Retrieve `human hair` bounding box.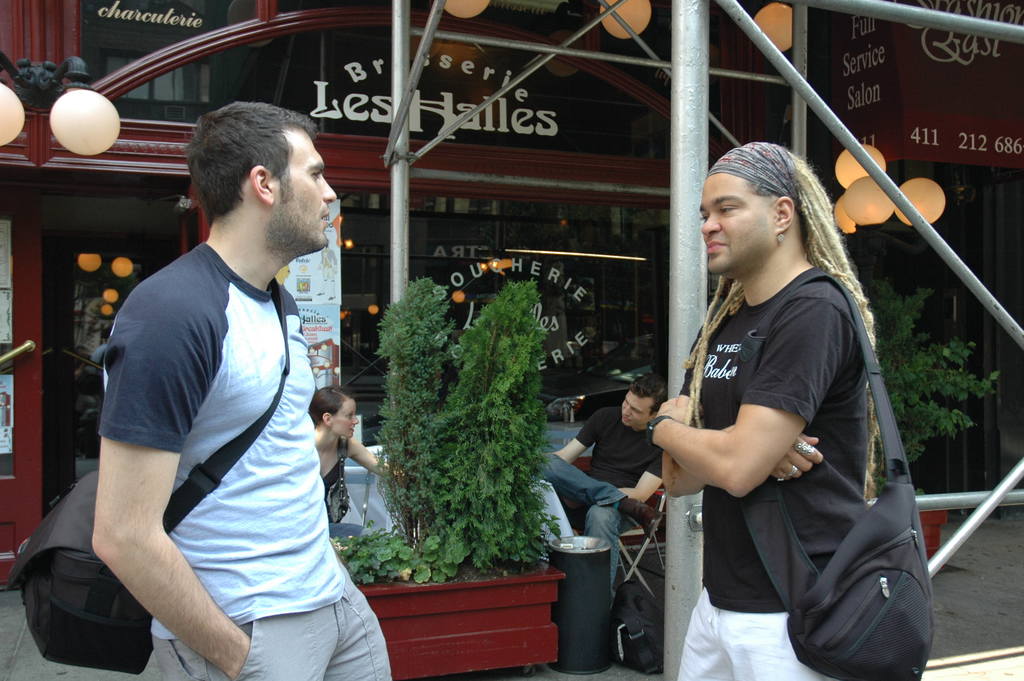
Bounding box: [179, 104, 315, 245].
